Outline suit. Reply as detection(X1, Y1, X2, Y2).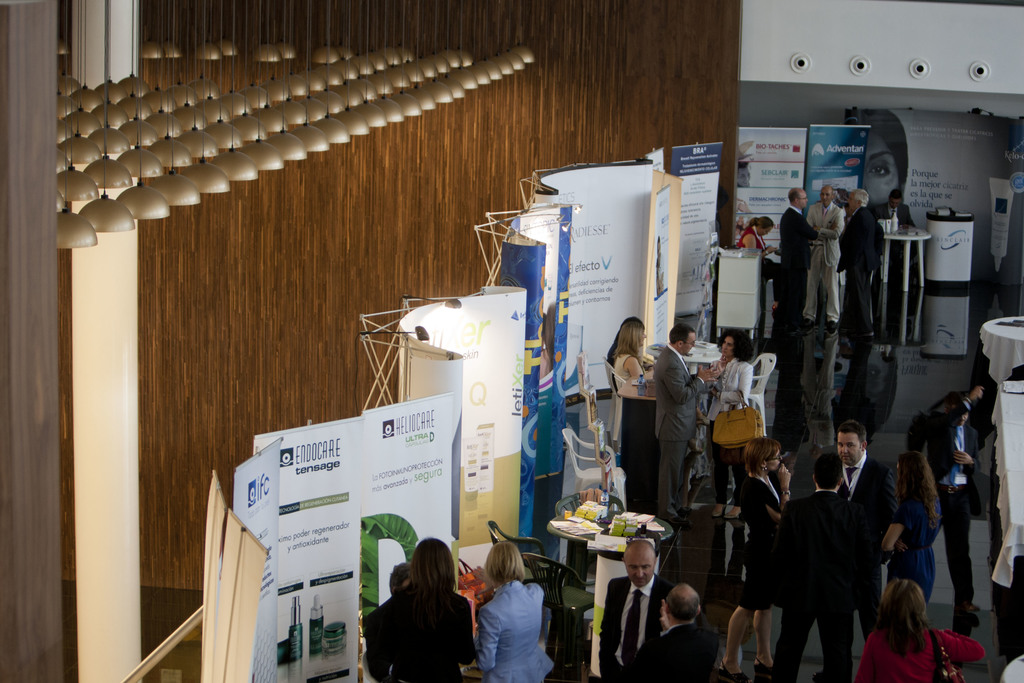
detection(835, 459, 903, 630).
